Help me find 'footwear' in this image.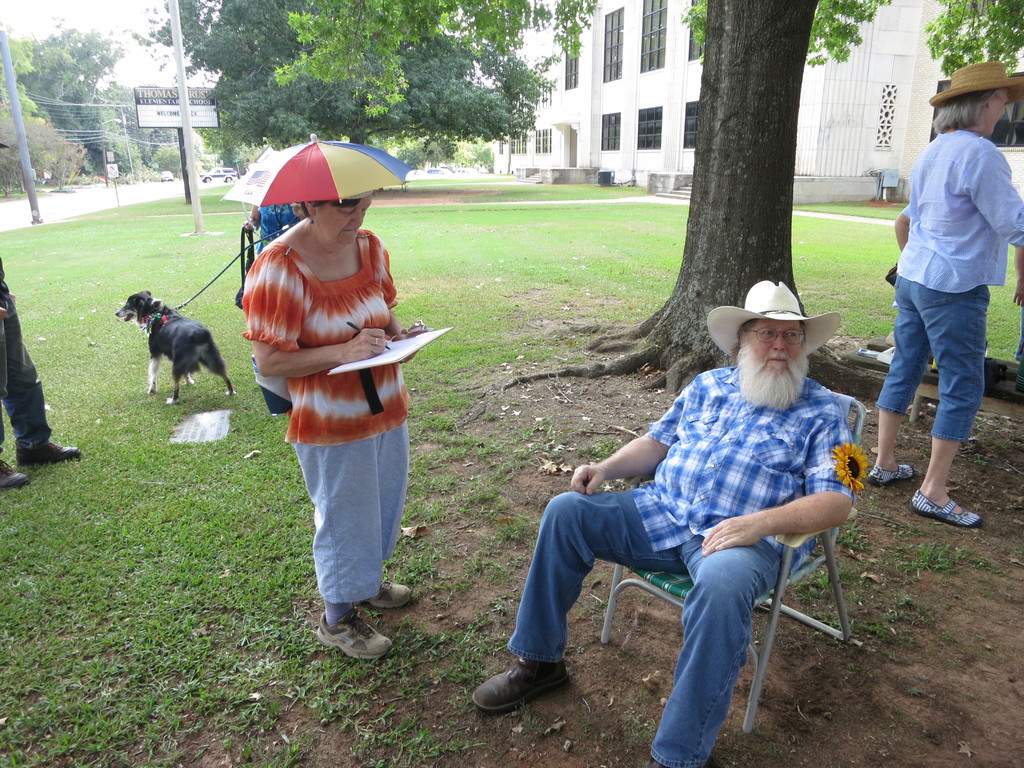
Found it: (311, 604, 389, 655).
